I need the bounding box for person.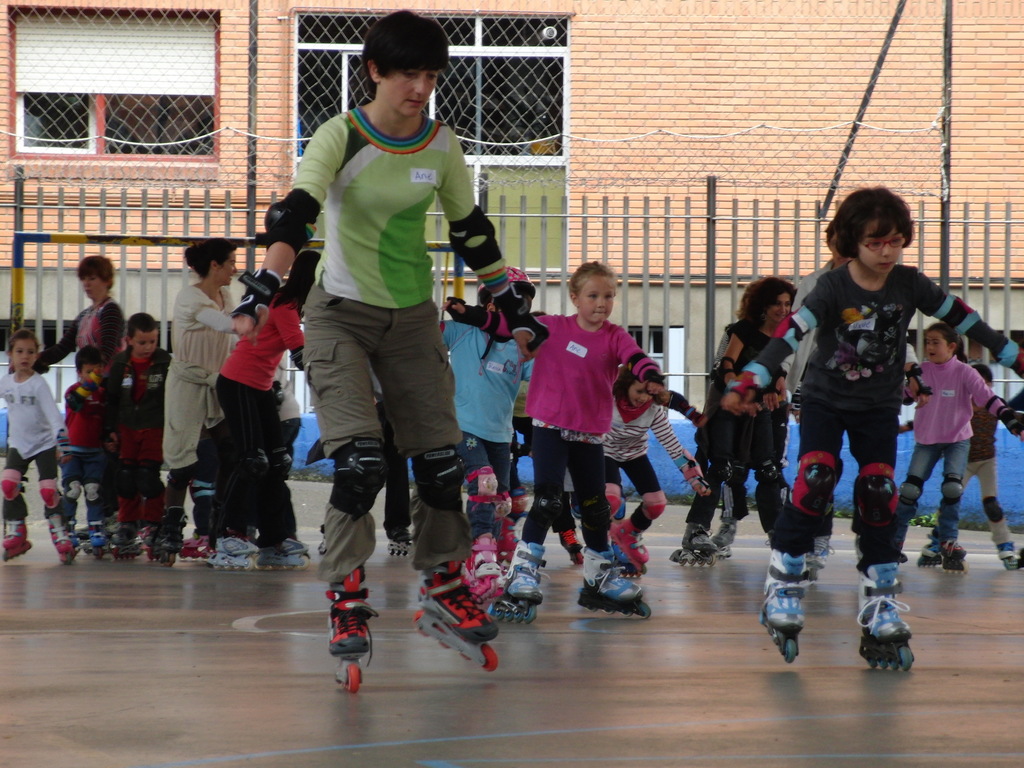
Here it is: (x1=153, y1=232, x2=256, y2=538).
